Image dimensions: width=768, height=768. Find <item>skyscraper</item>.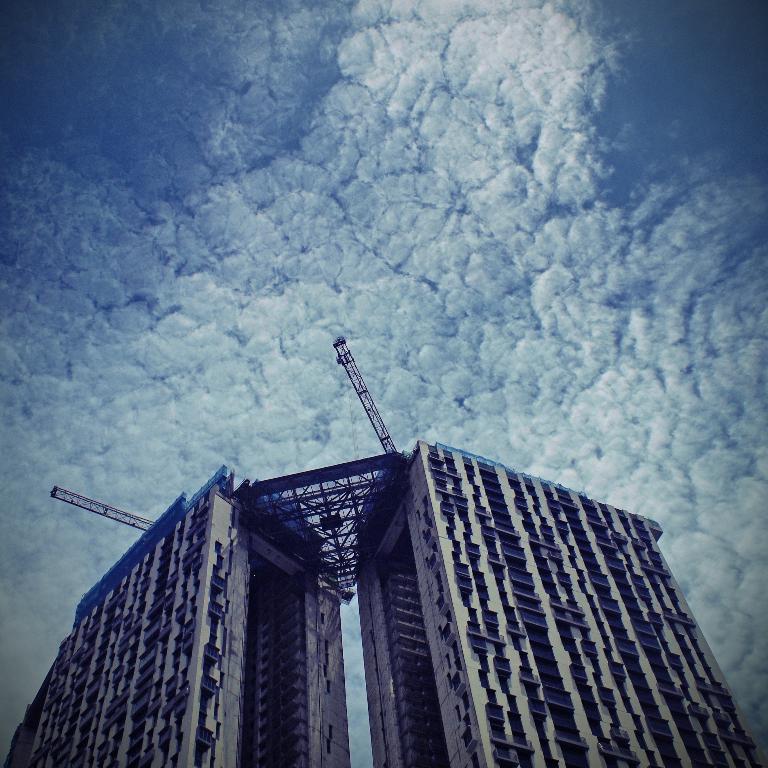
26,400,746,767.
